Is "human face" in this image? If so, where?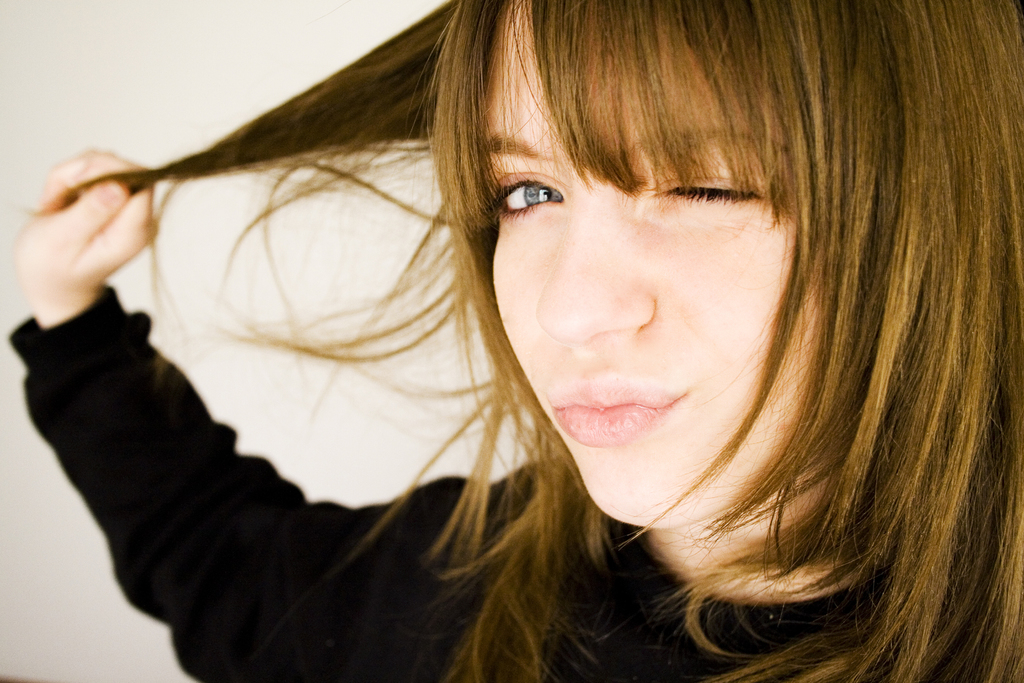
Yes, at l=479, t=0, r=843, b=533.
